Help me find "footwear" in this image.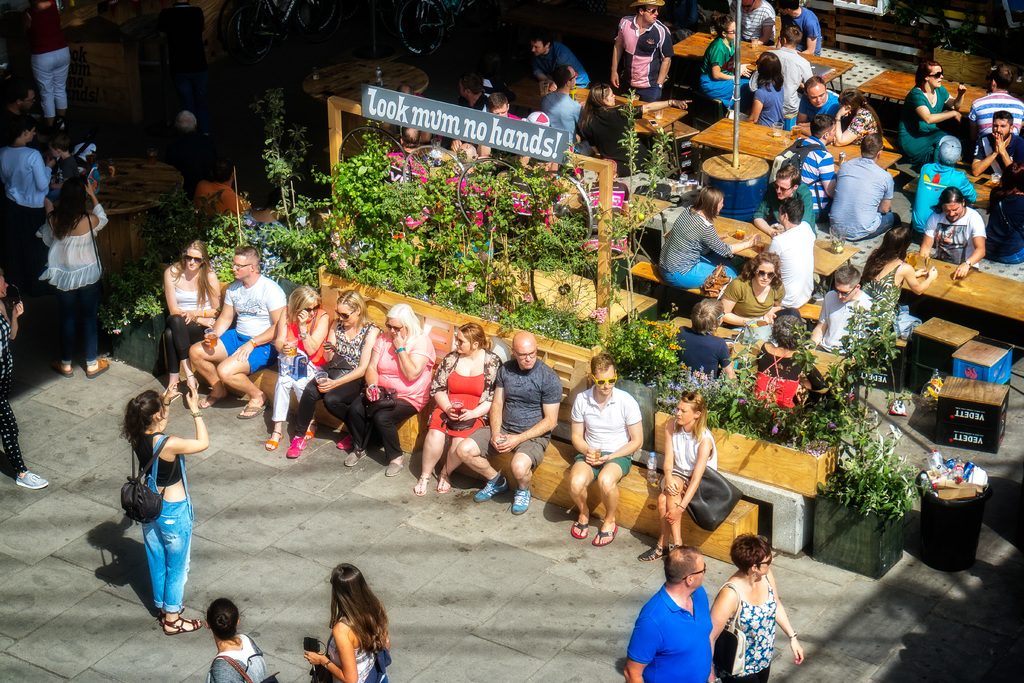
Found it: box(344, 450, 366, 466).
